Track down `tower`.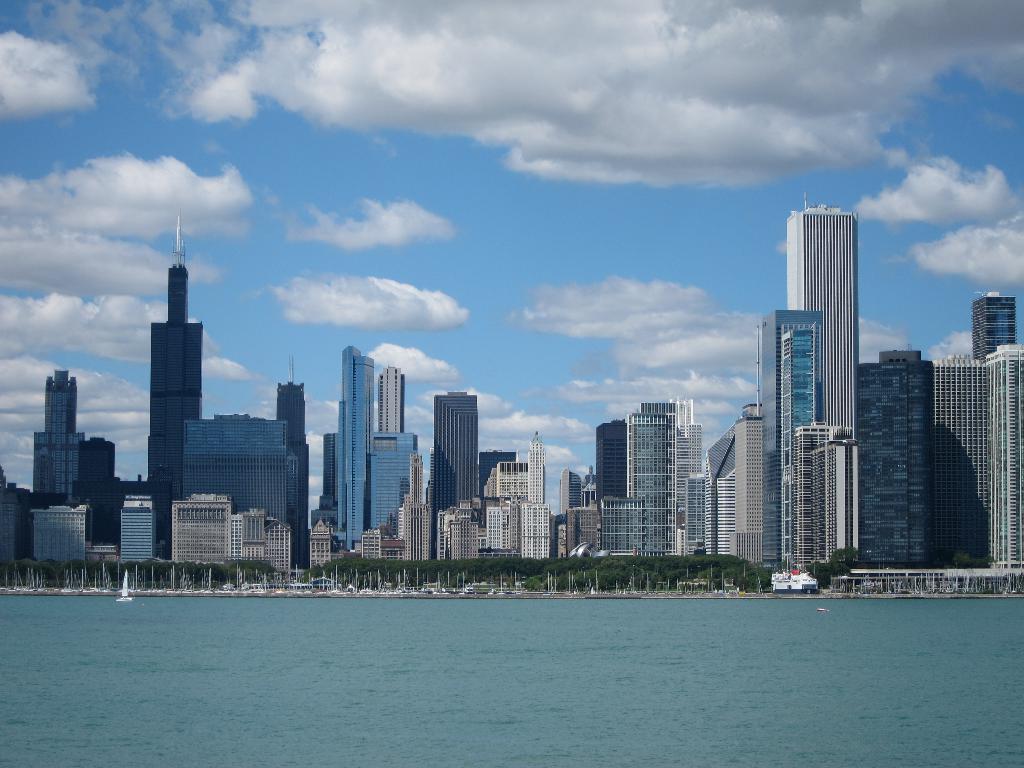
Tracked to [376,363,409,433].
